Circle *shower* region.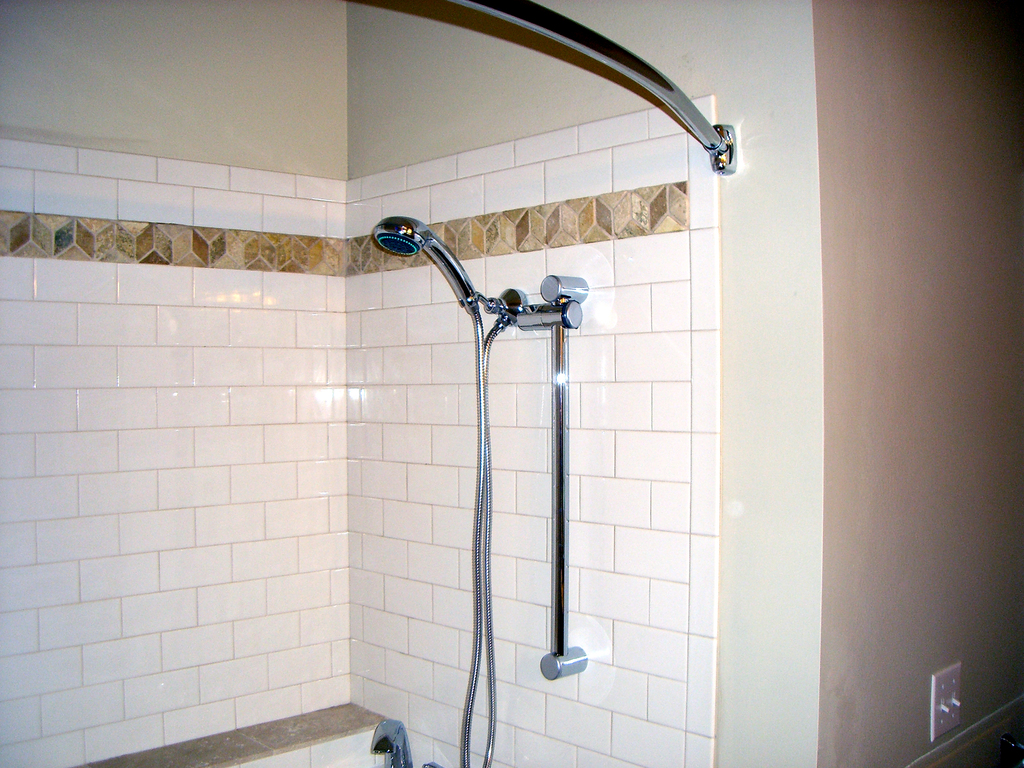
Region: bbox(374, 216, 588, 330).
